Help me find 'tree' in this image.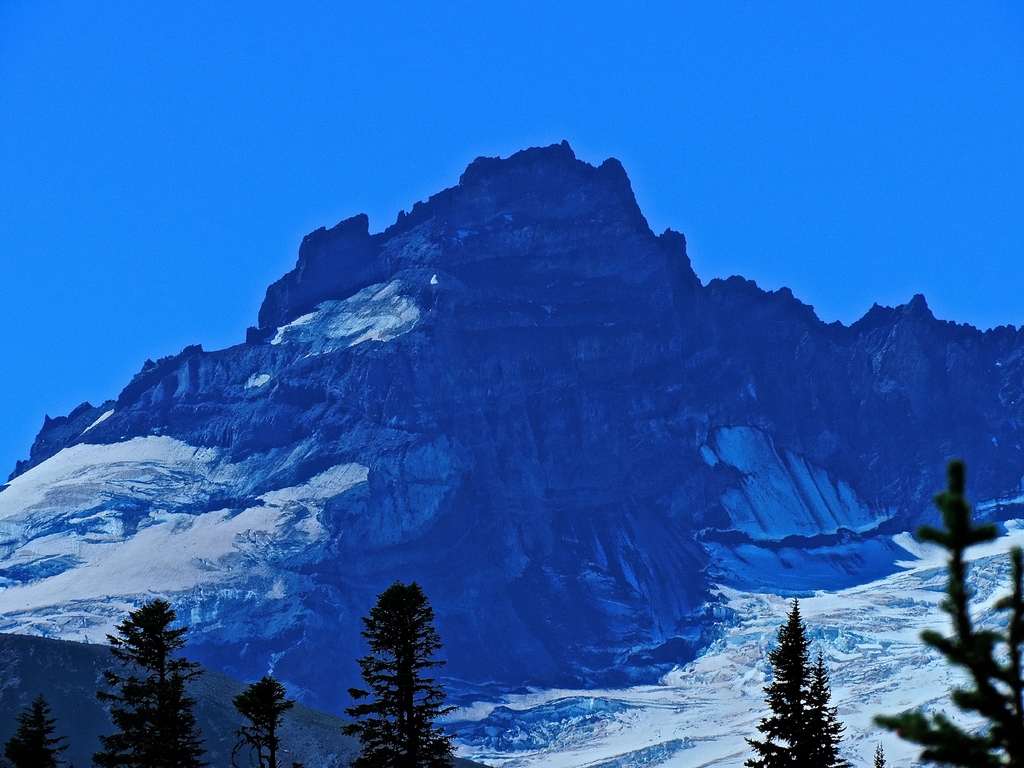
Found it: pyautogui.locateOnScreen(743, 591, 847, 764).
